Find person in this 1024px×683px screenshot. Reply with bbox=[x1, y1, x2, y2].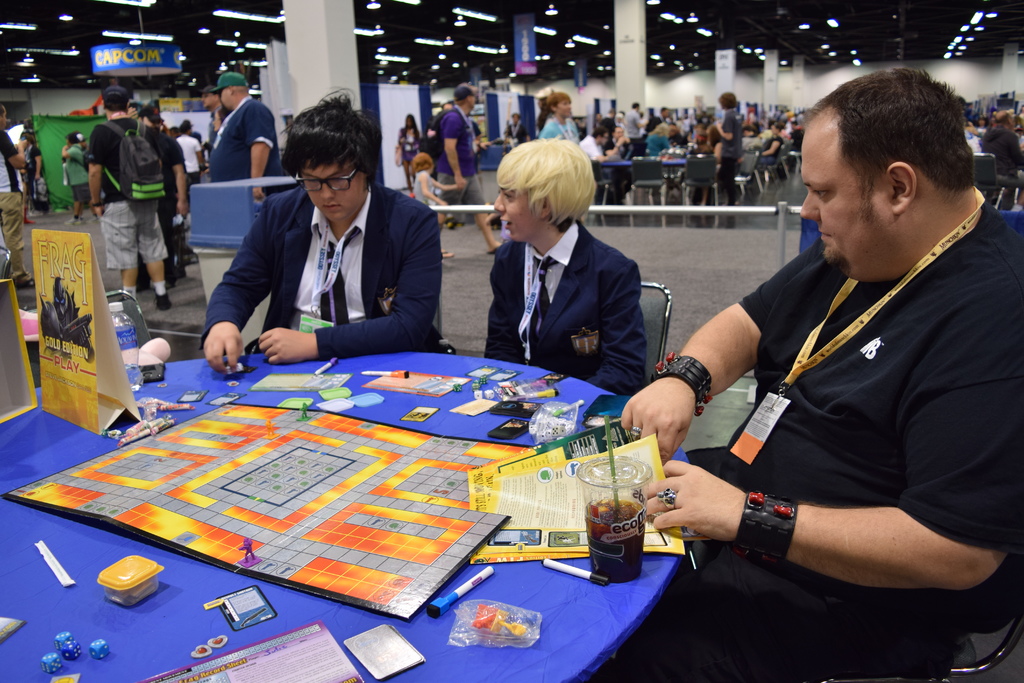
bbox=[622, 65, 1023, 682].
